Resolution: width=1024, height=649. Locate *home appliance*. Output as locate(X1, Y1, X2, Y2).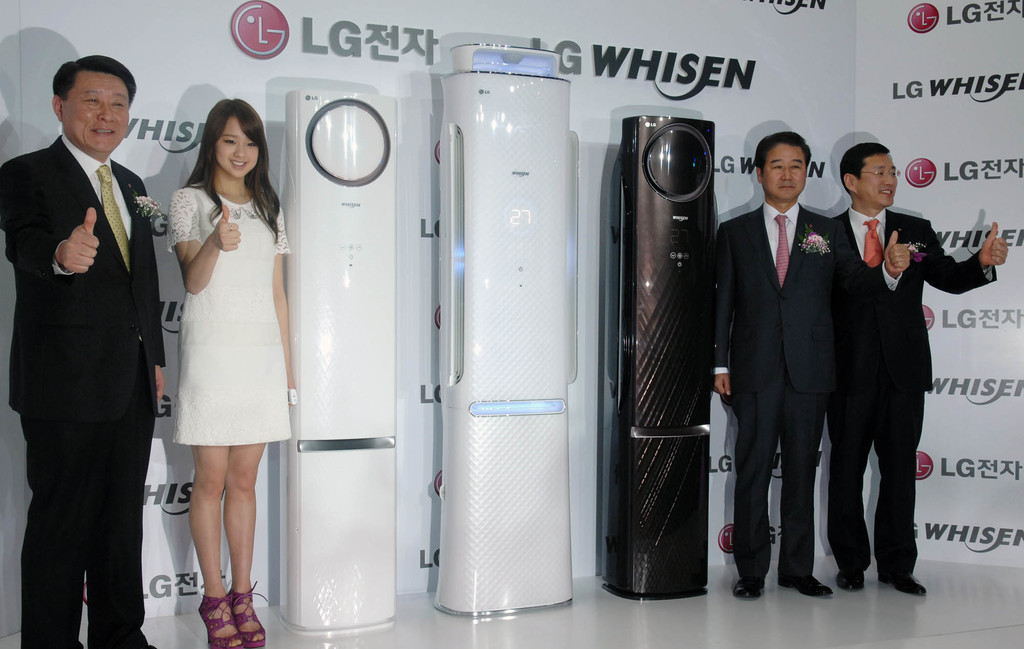
locate(434, 43, 576, 617).
